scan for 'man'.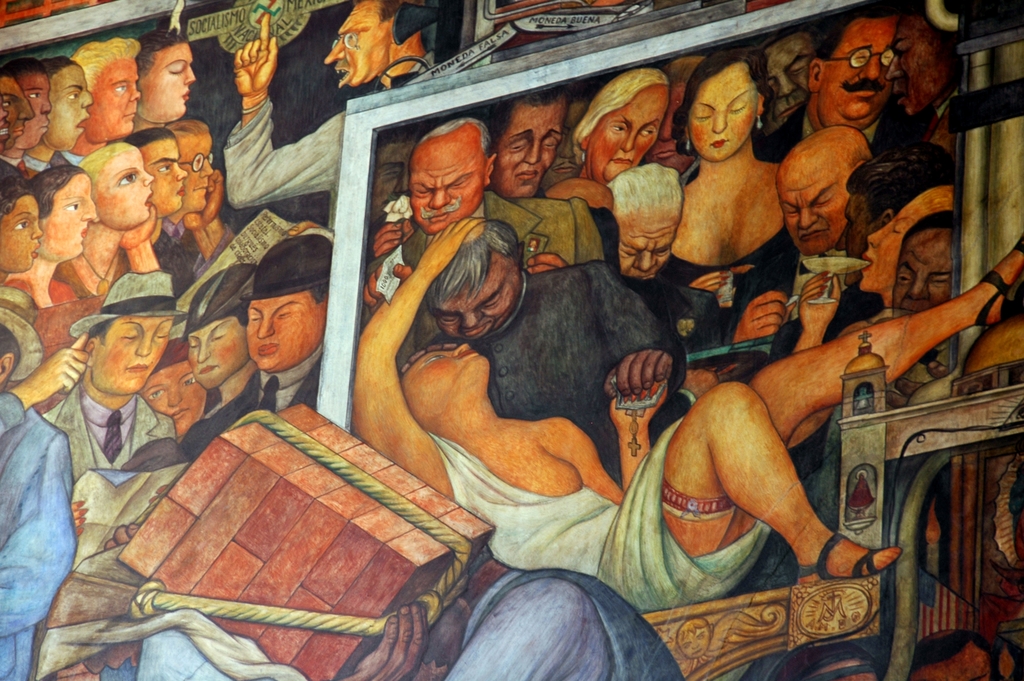
Scan result: bbox=(59, 136, 163, 290).
